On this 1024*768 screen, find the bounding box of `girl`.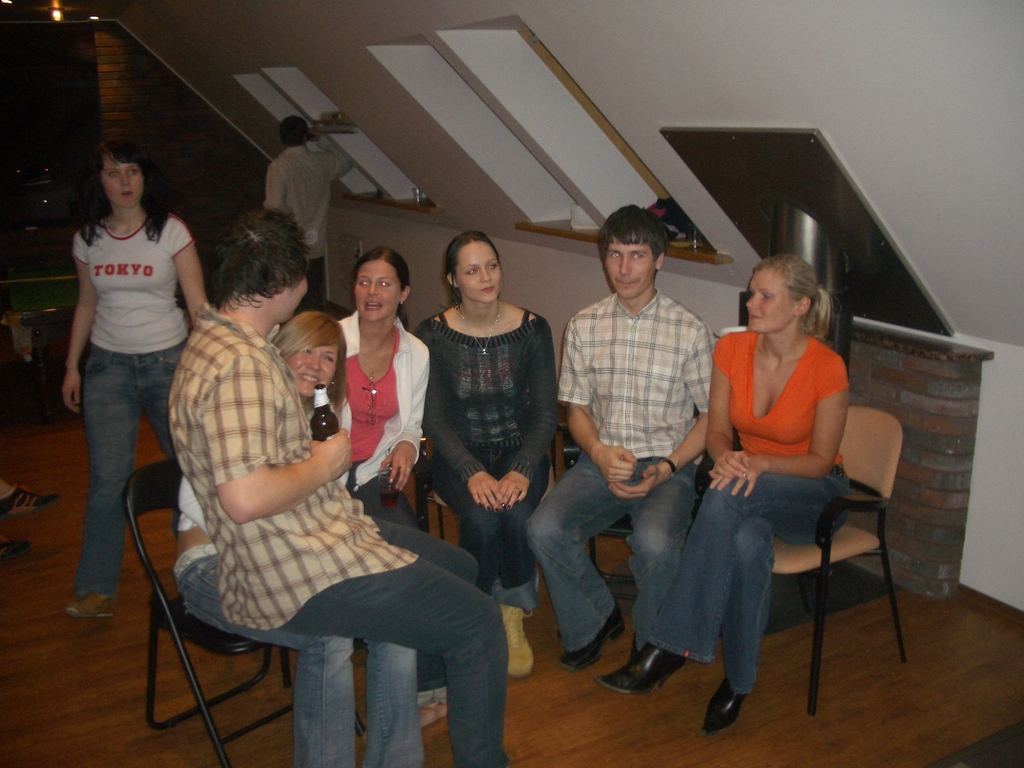
Bounding box: detection(340, 244, 431, 528).
